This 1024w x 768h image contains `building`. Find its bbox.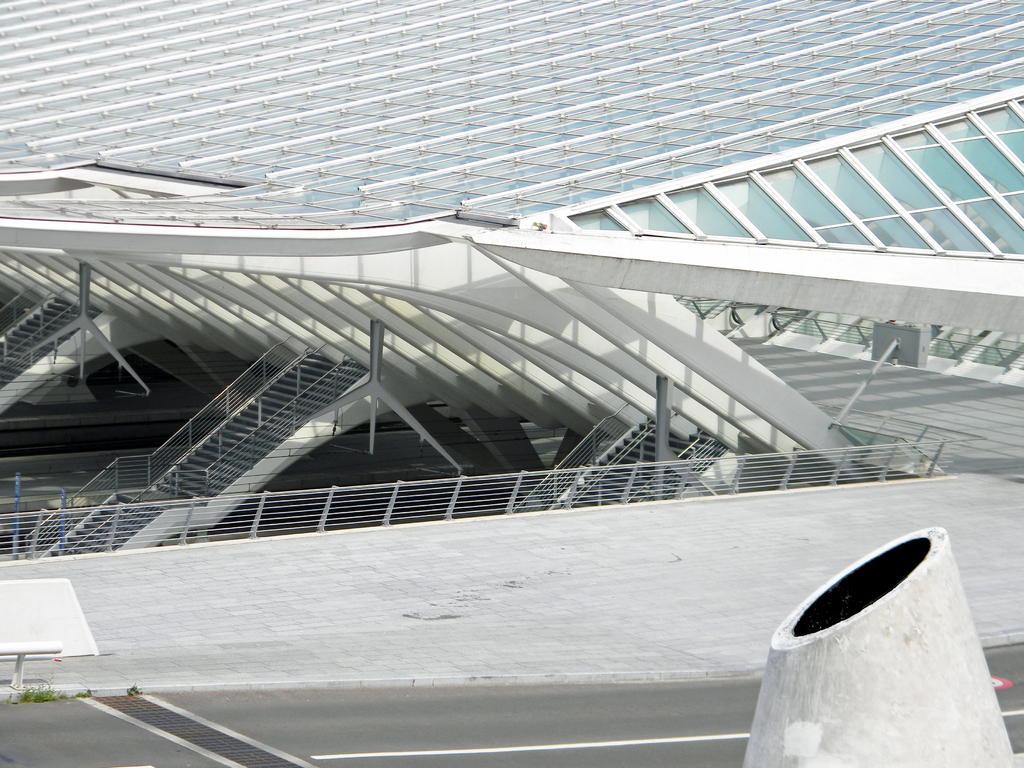
pyautogui.locateOnScreen(0, 0, 1016, 767).
